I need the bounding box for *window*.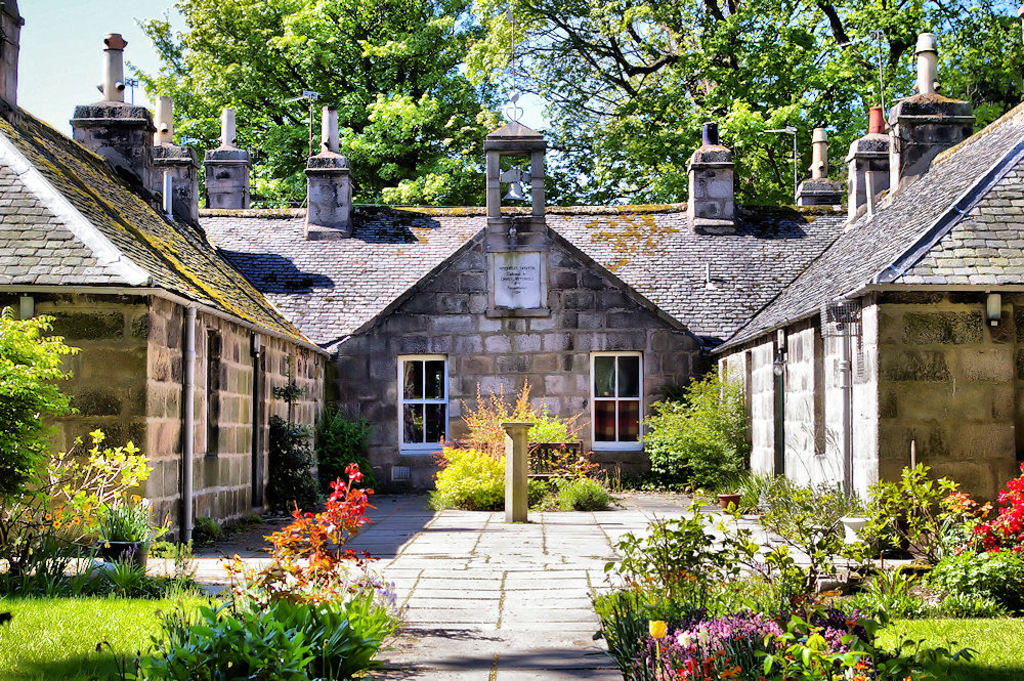
Here it is: box=[394, 354, 447, 448].
